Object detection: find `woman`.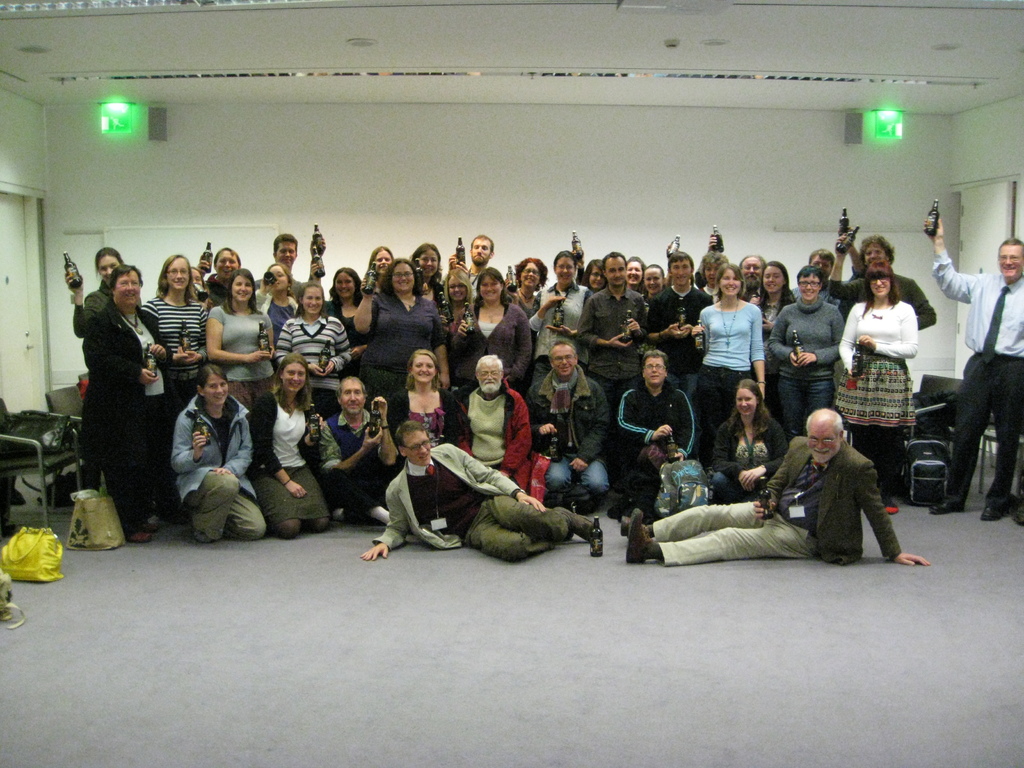
62,248,141,495.
